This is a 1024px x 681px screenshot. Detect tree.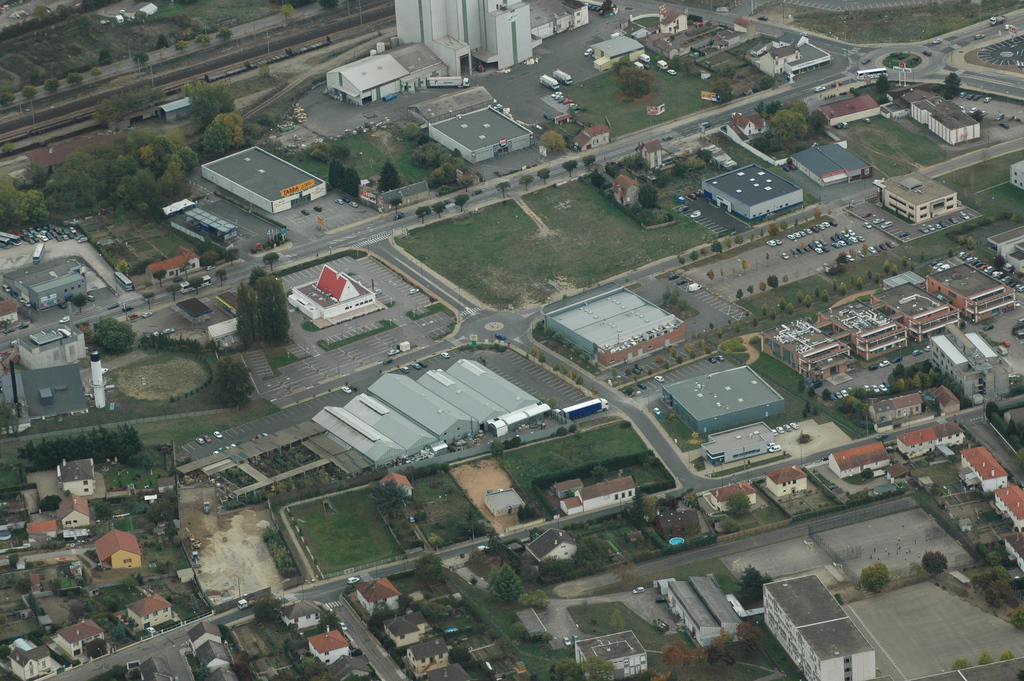
{"x1": 195, "y1": 248, "x2": 220, "y2": 270}.
